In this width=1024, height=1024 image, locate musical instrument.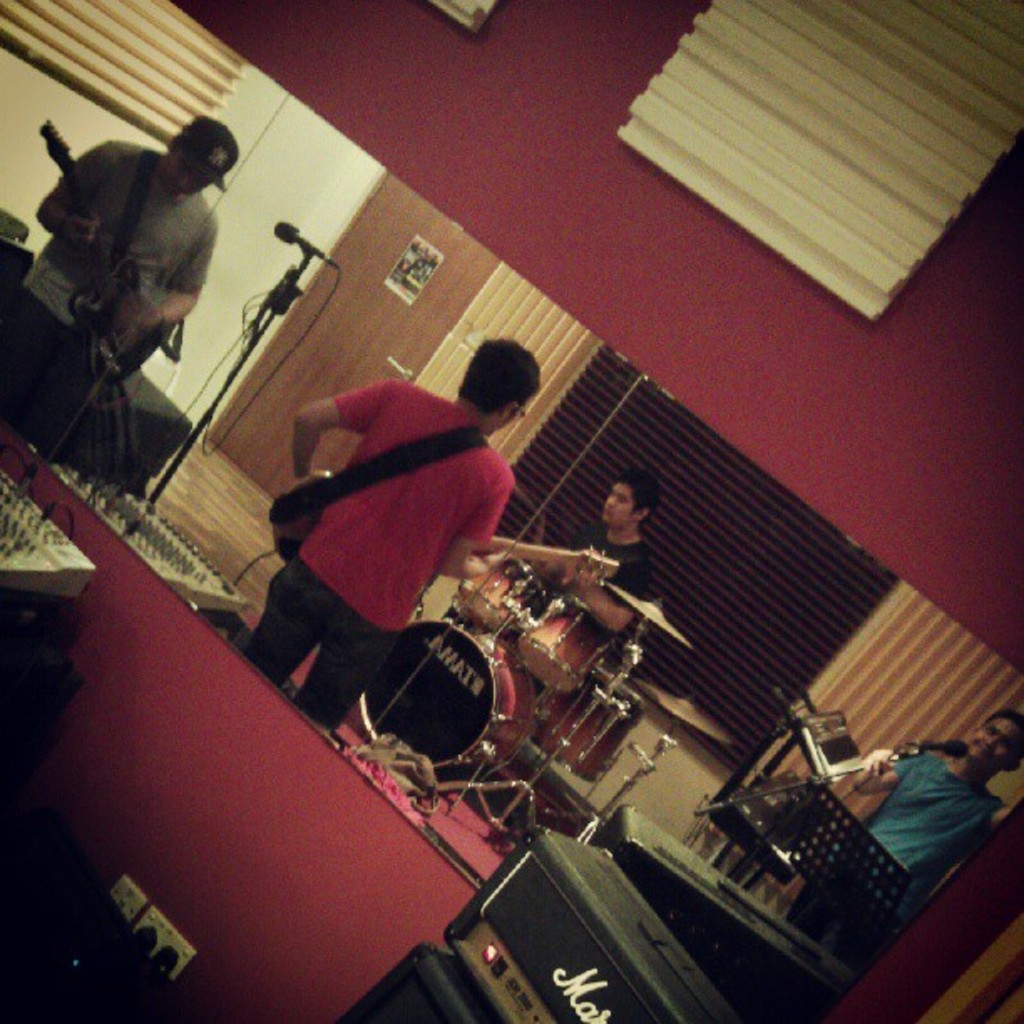
Bounding box: [500,584,609,713].
